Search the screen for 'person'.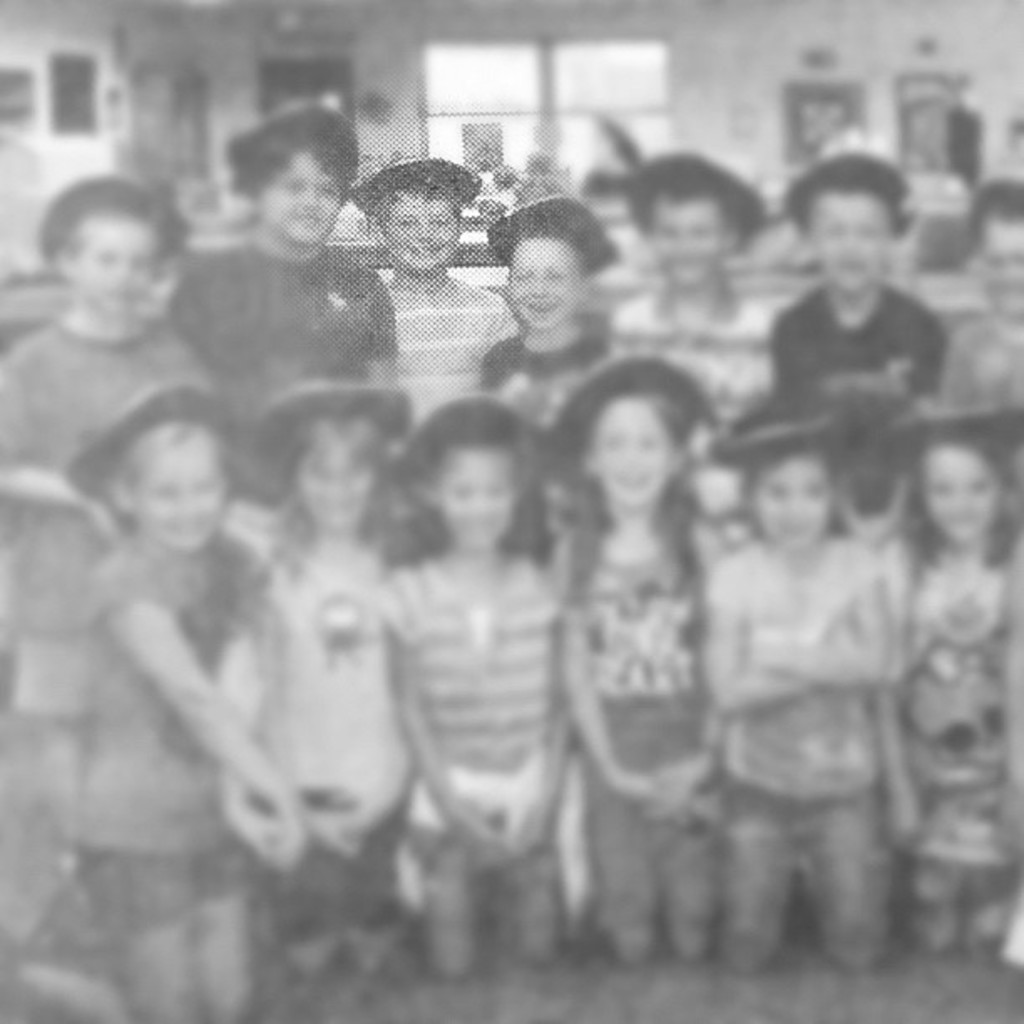
Found at {"left": 517, "top": 296, "right": 763, "bottom": 930}.
